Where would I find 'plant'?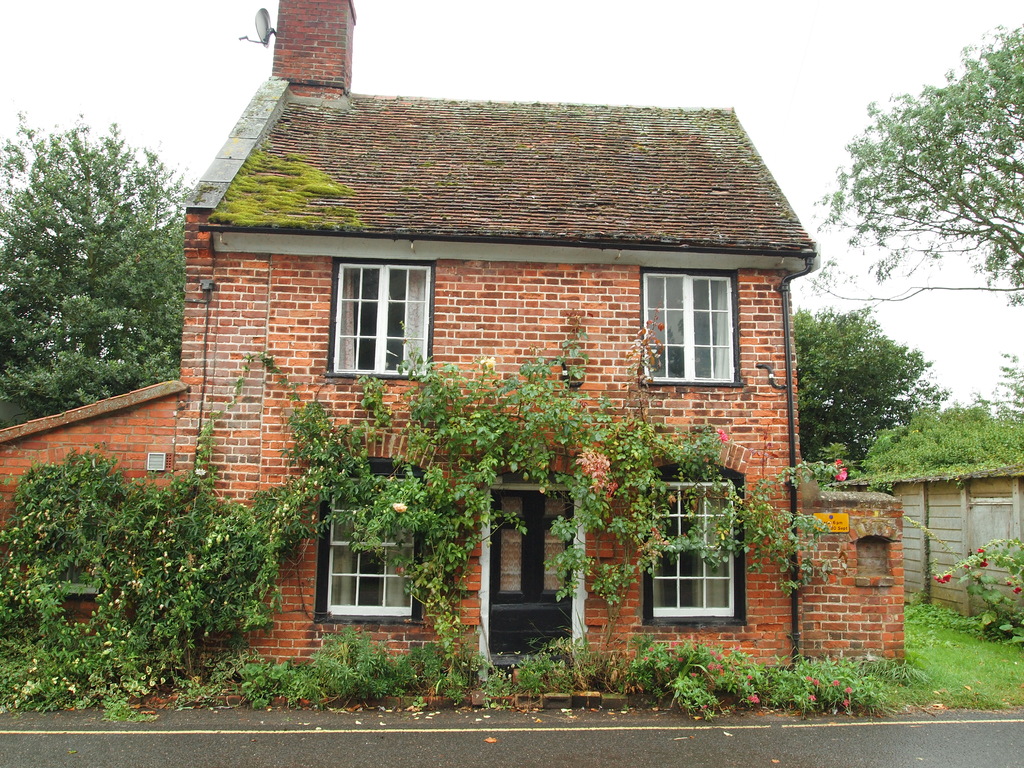
At [left=205, top=135, right=364, bottom=233].
